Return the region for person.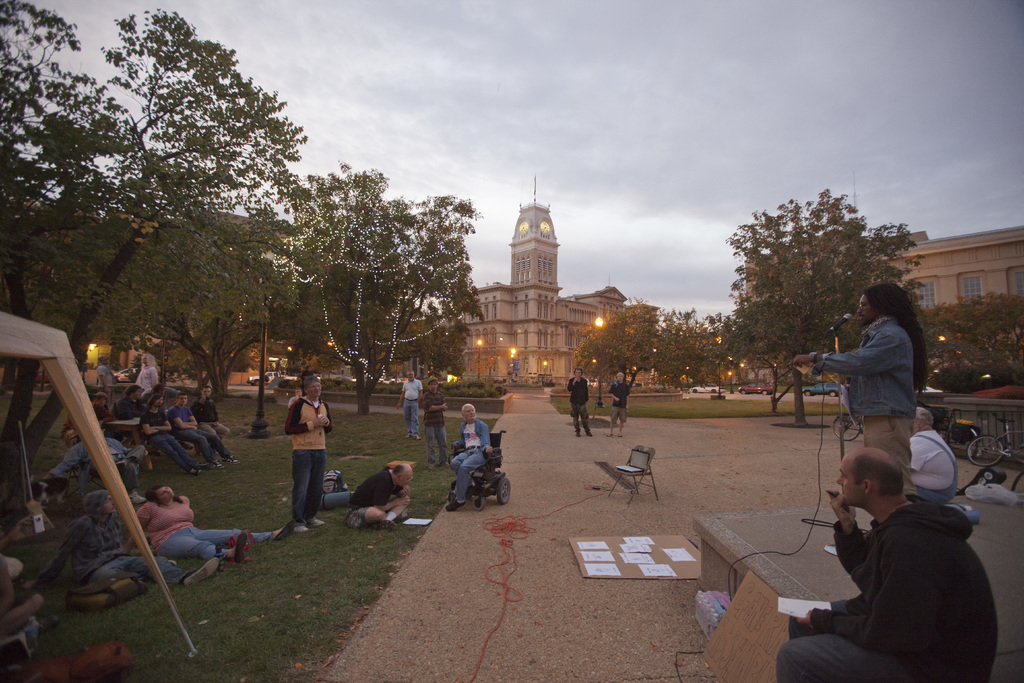
select_region(271, 376, 326, 538).
